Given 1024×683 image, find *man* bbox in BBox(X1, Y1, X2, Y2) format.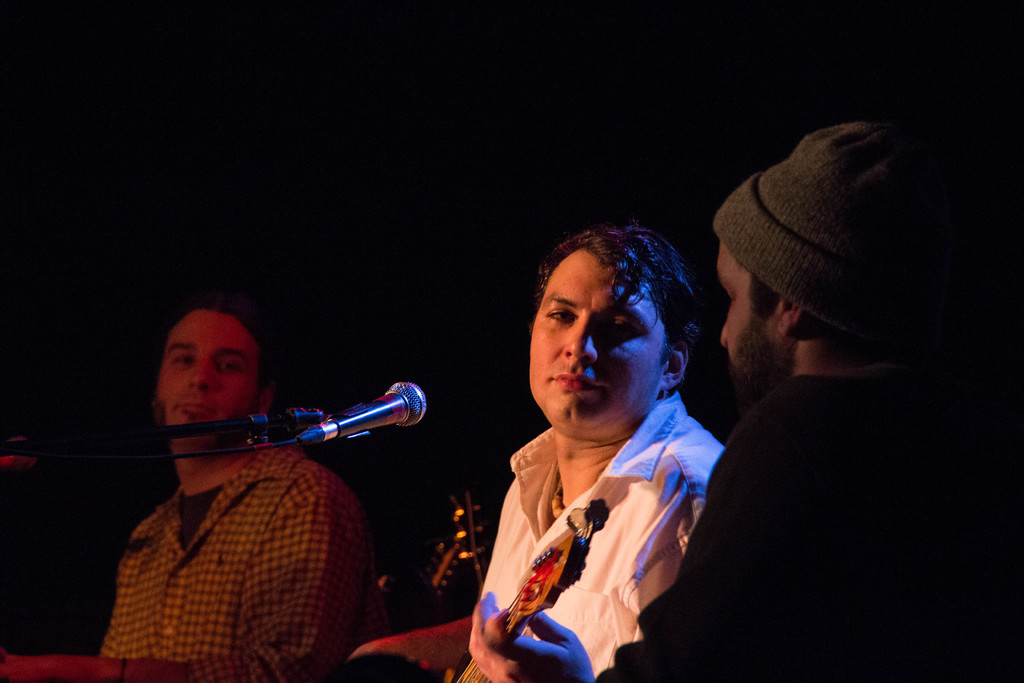
BBox(451, 226, 749, 674).
